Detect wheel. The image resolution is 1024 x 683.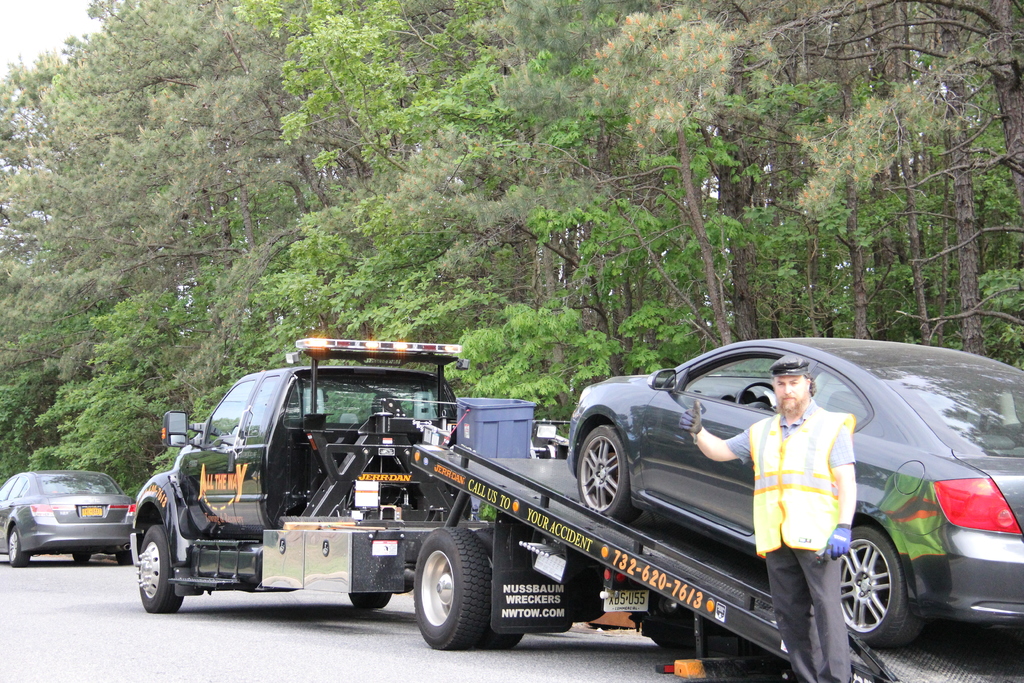
locate(407, 543, 488, 652).
